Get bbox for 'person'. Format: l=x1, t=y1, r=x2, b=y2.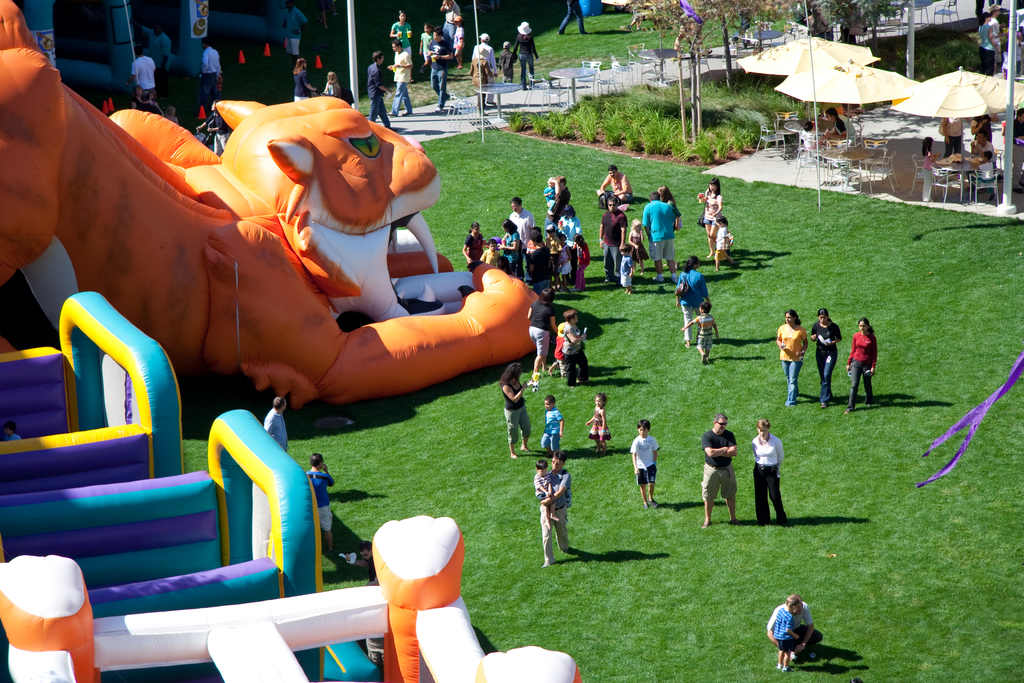
l=683, t=298, r=724, b=365.
